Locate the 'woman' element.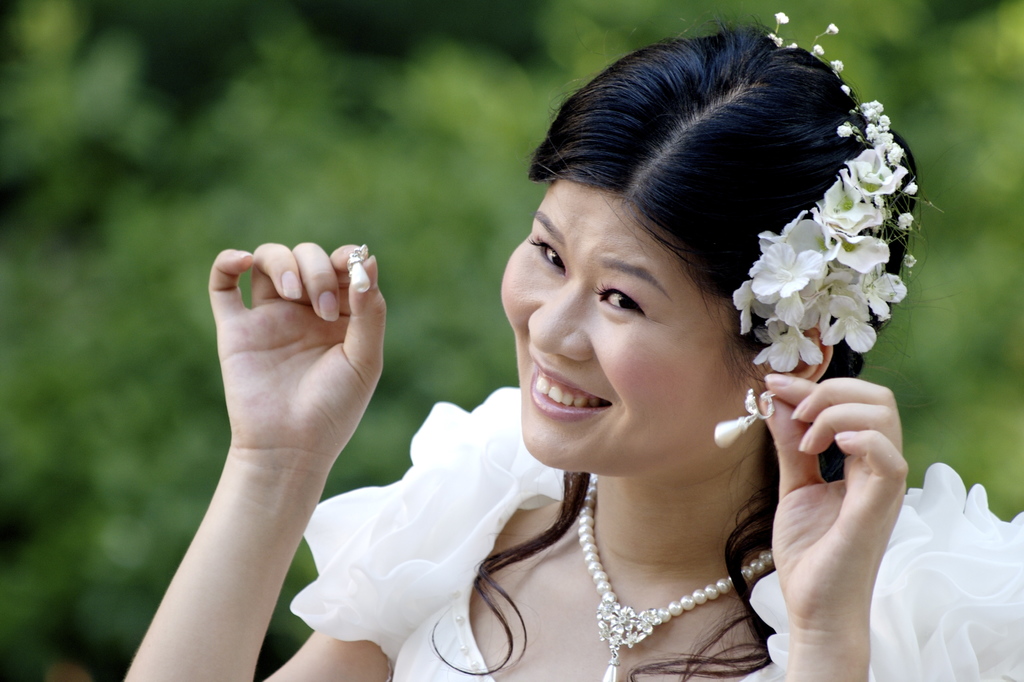
Element bbox: (89,6,1023,681).
